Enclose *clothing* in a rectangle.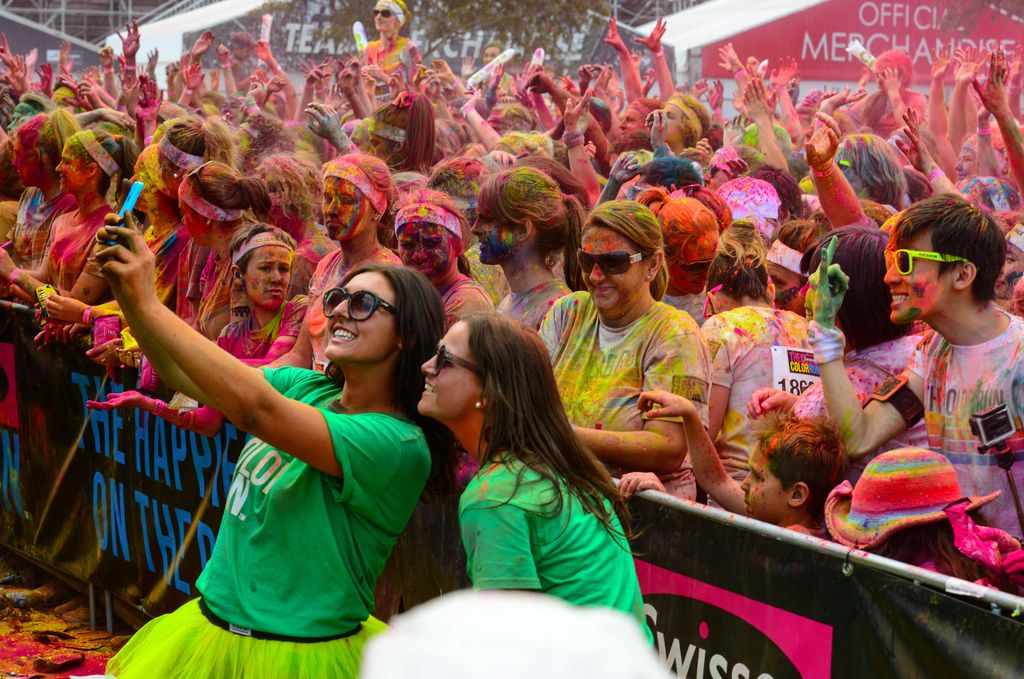
rect(227, 295, 298, 365).
